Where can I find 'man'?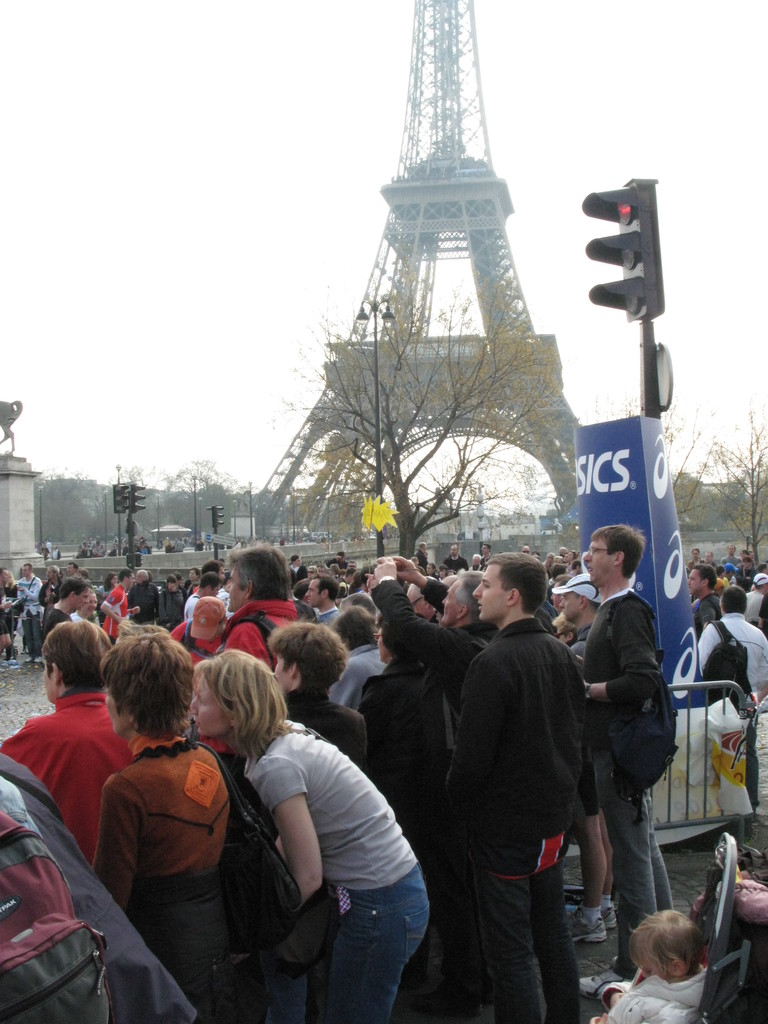
You can find it at bbox=[365, 547, 498, 731].
